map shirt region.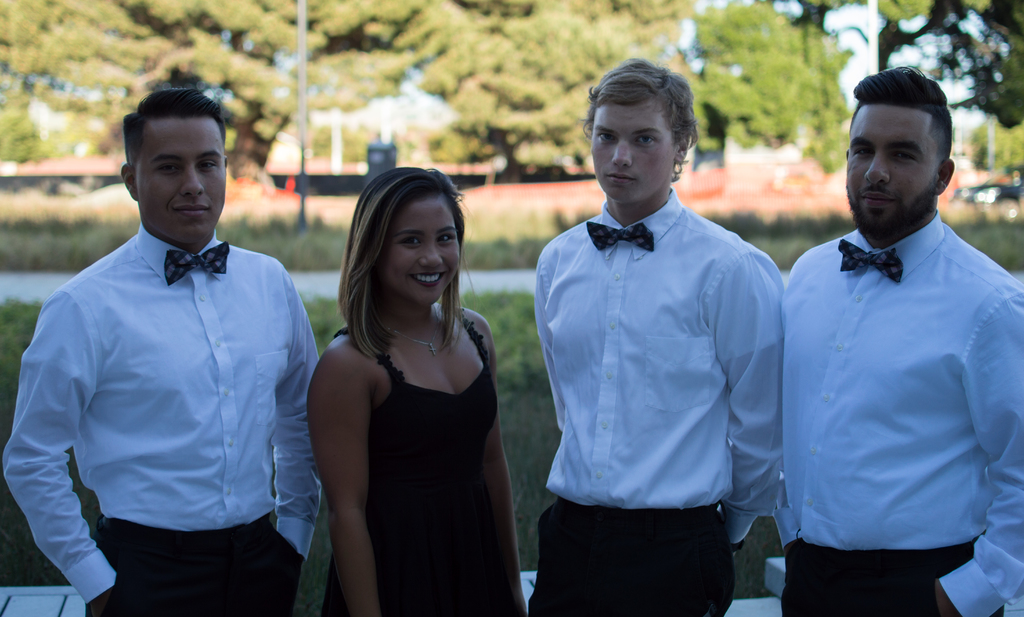
Mapped to bbox=[2, 218, 320, 602].
